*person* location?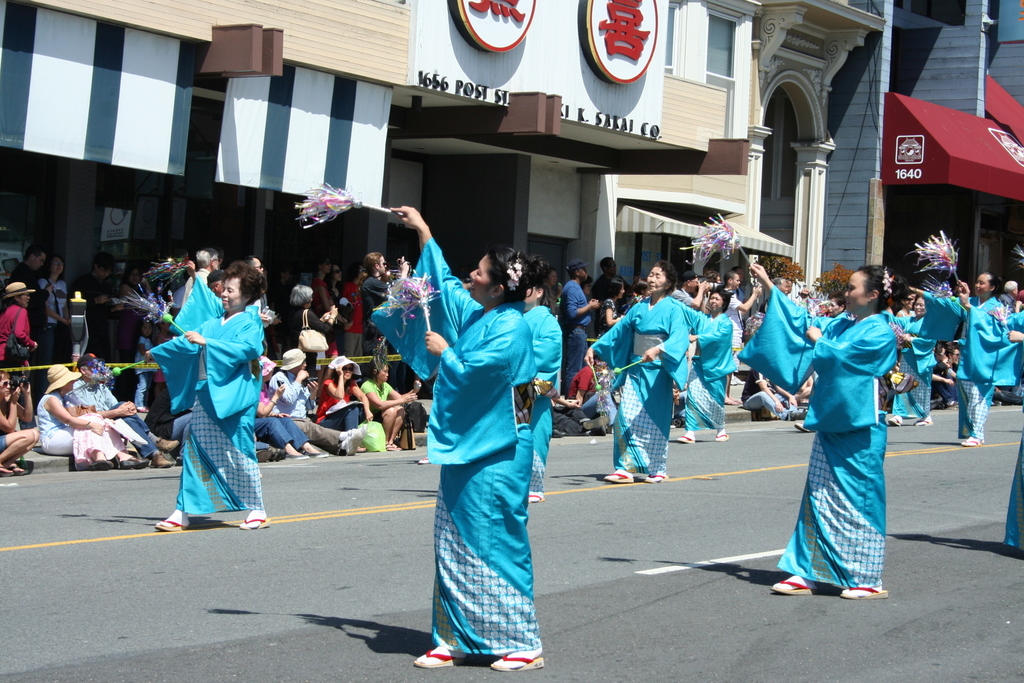
rect(547, 263, 593, 409)
